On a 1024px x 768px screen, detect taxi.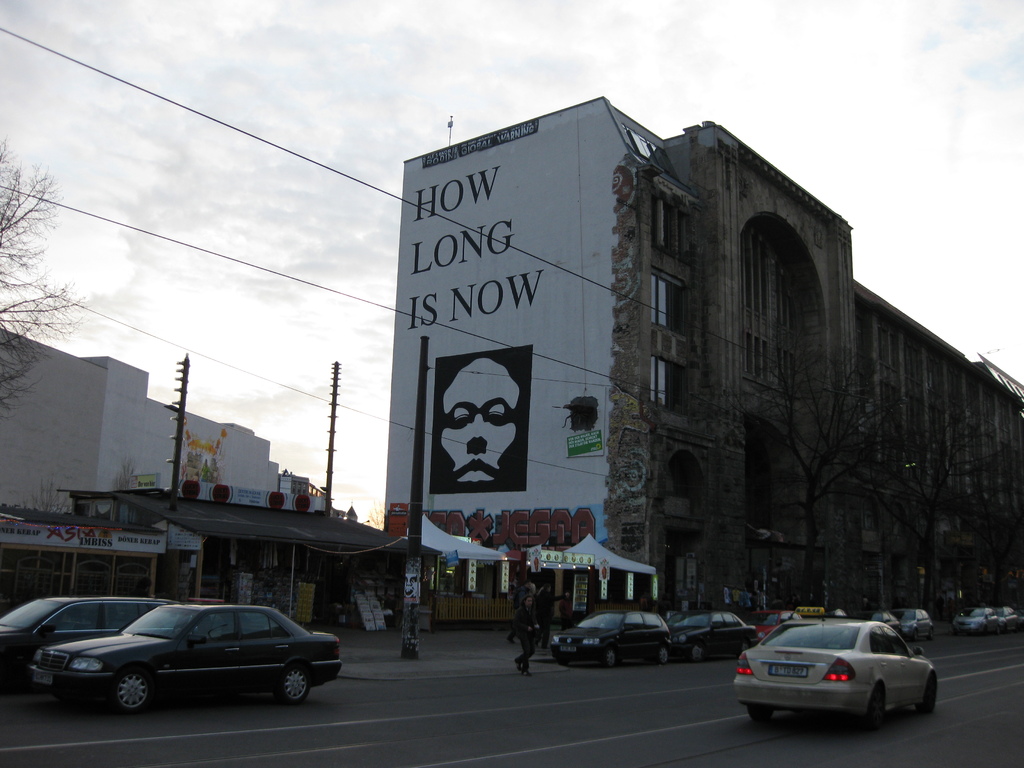
[797, 608, 828, 617].
